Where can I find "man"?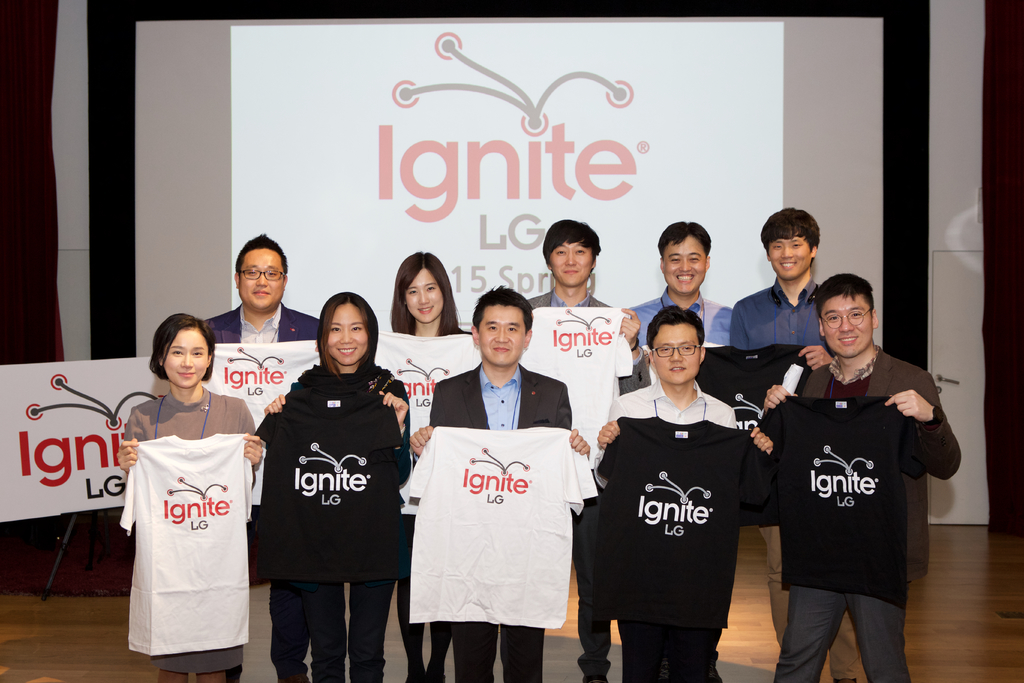
You can find it at detection(520, 215, 655, 682).
